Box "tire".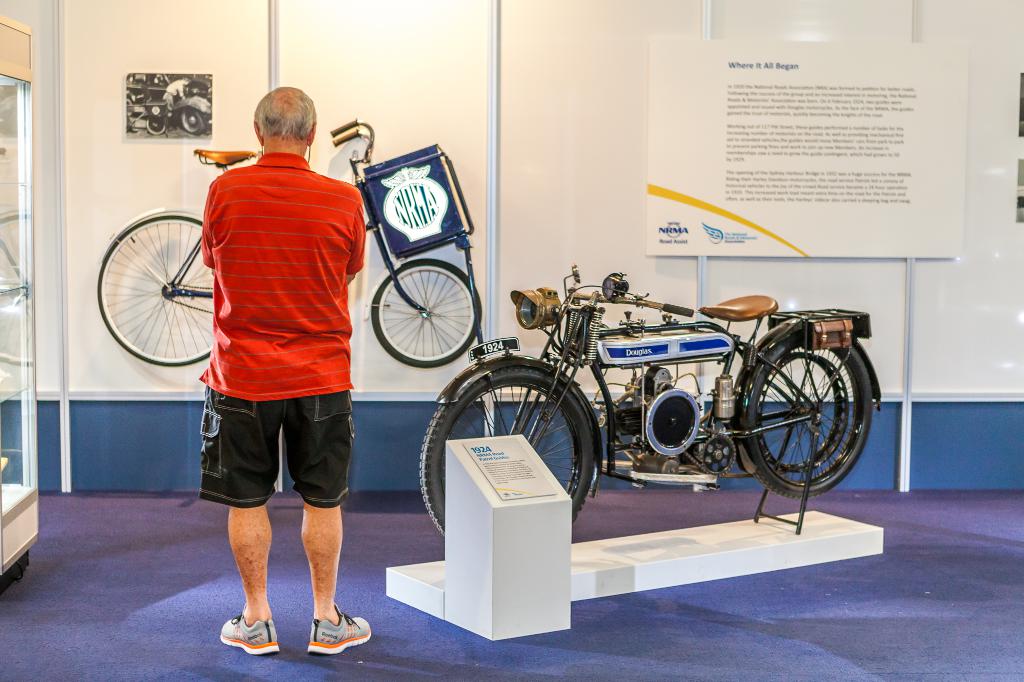
BBox(740, 330, 876, 496).
